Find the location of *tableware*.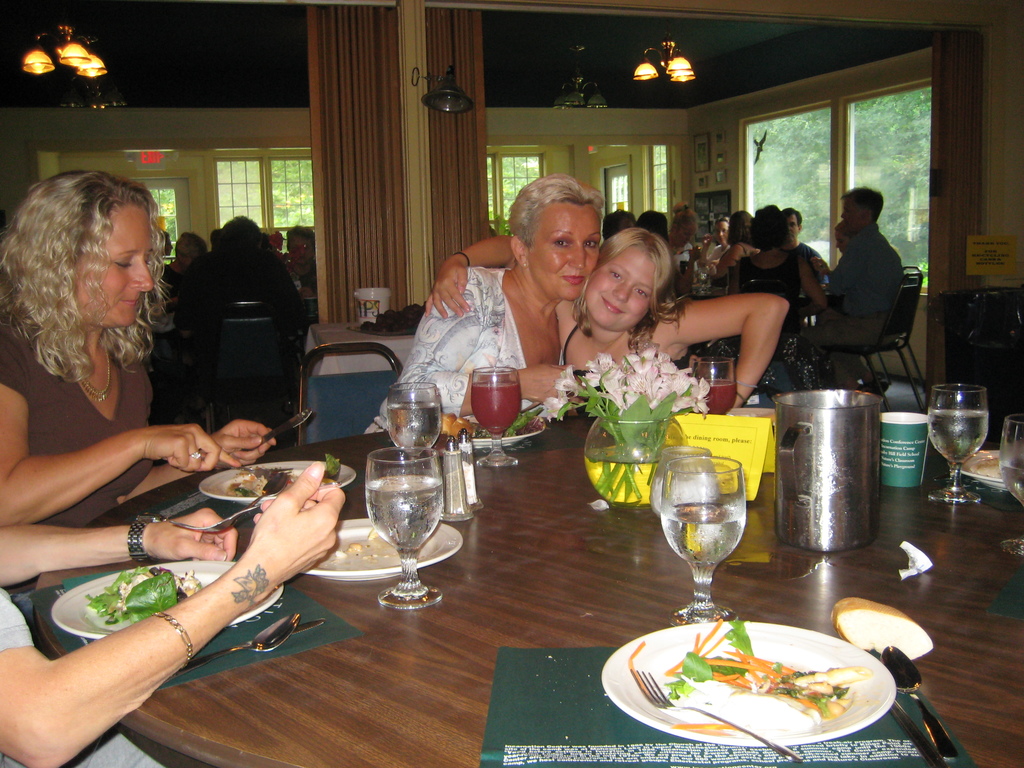
Location: crop(951, 443, 1009, 495).
